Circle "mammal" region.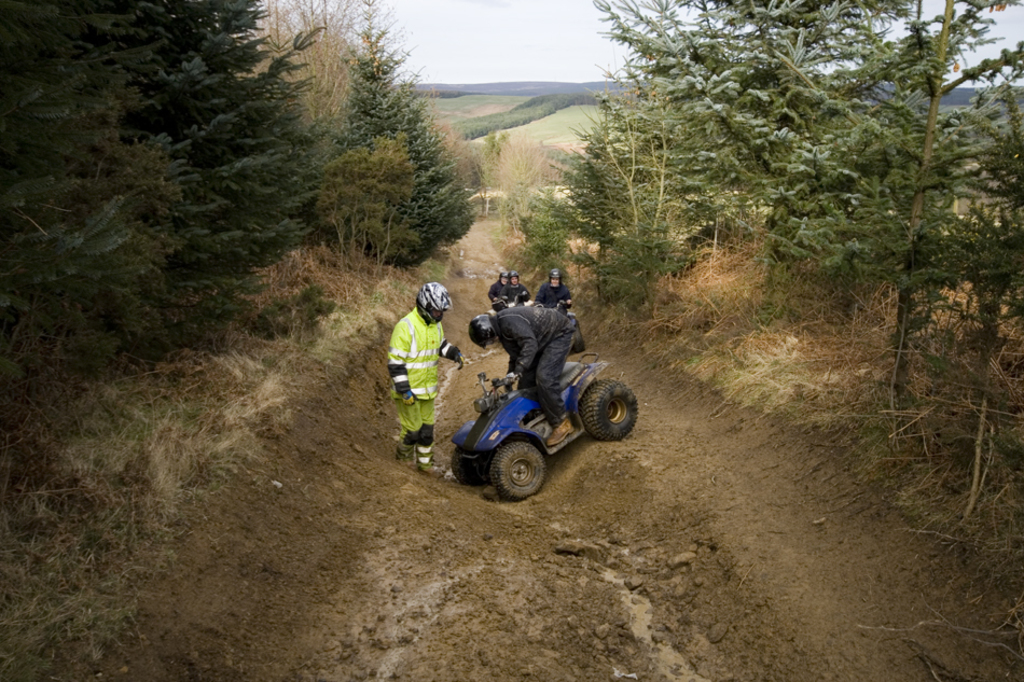
Region: BBox(374, 292, 453, 482).
